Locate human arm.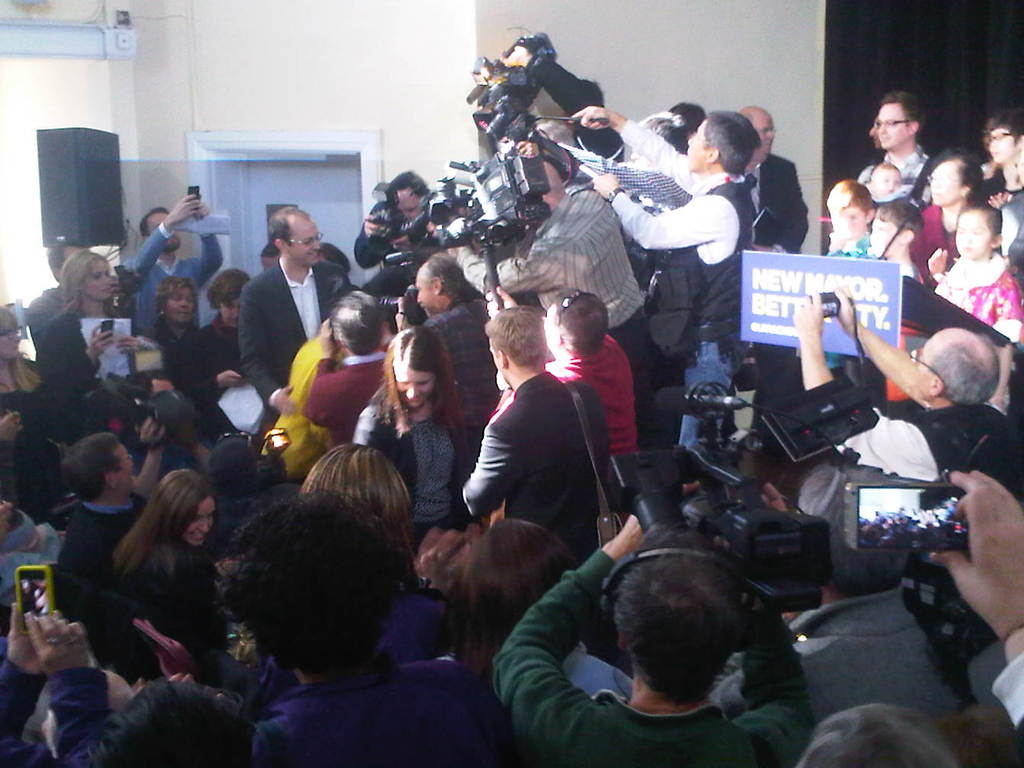
Bounding box: bbox(28, 613, 114, 767).
